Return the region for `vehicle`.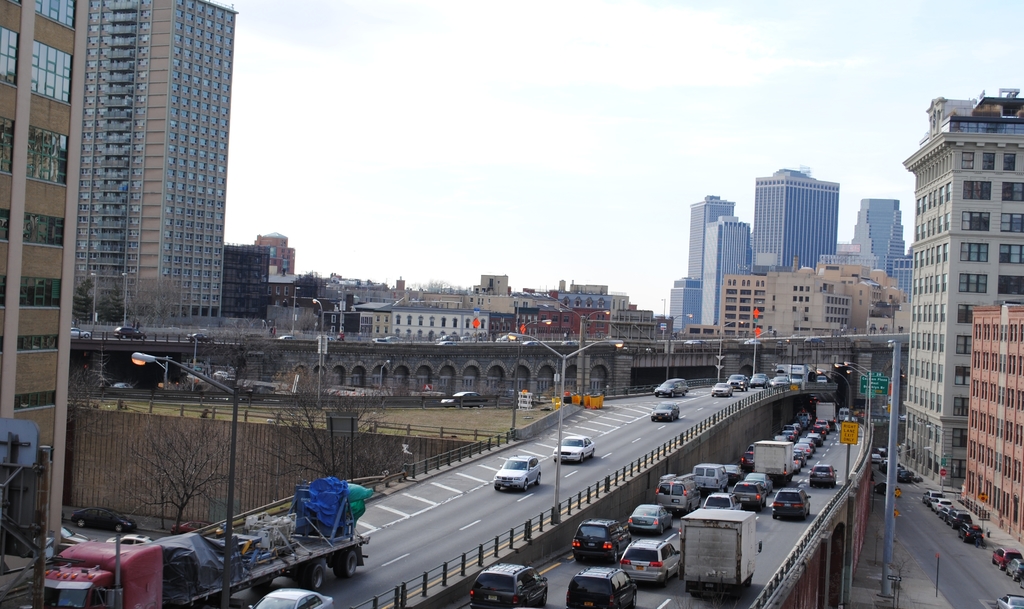
region(112, 324, 148, 341).
